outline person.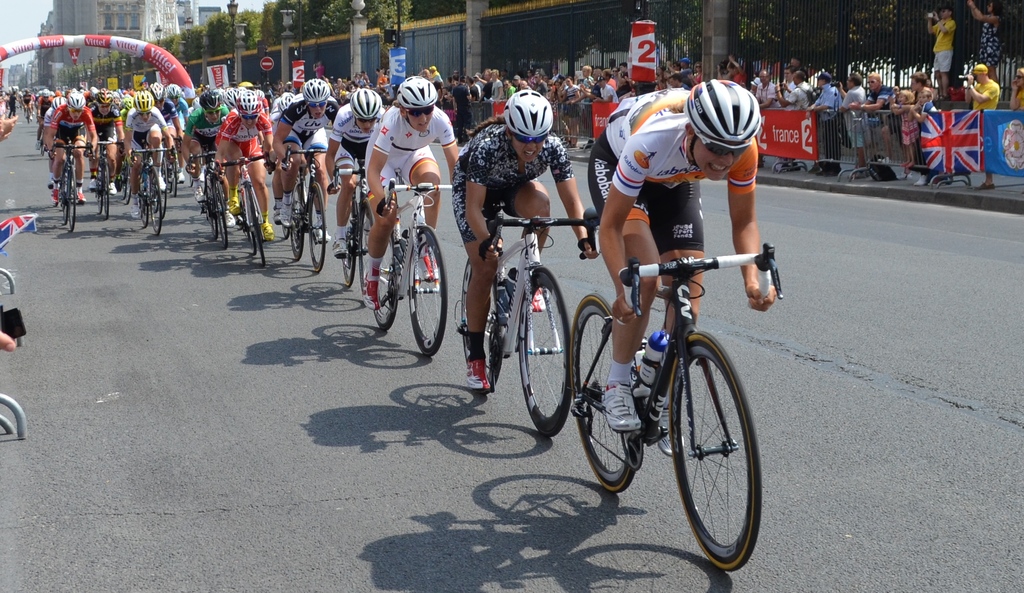
Outline: BBox(363, 79, 463, 304).
